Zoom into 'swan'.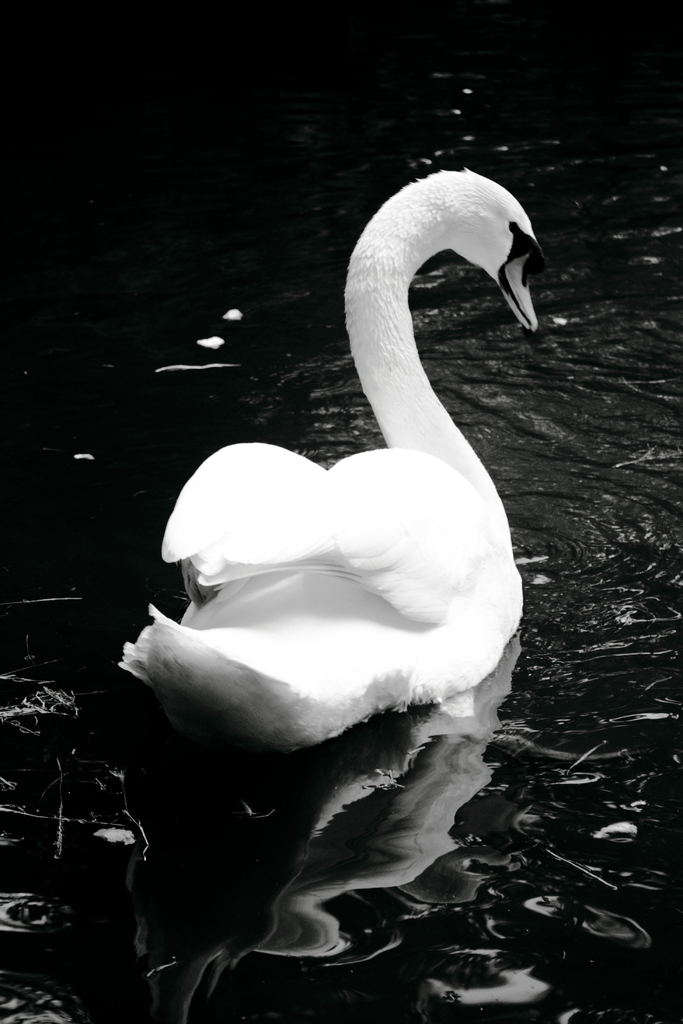
Zoom target: rect(121, 161, 538, 742).
